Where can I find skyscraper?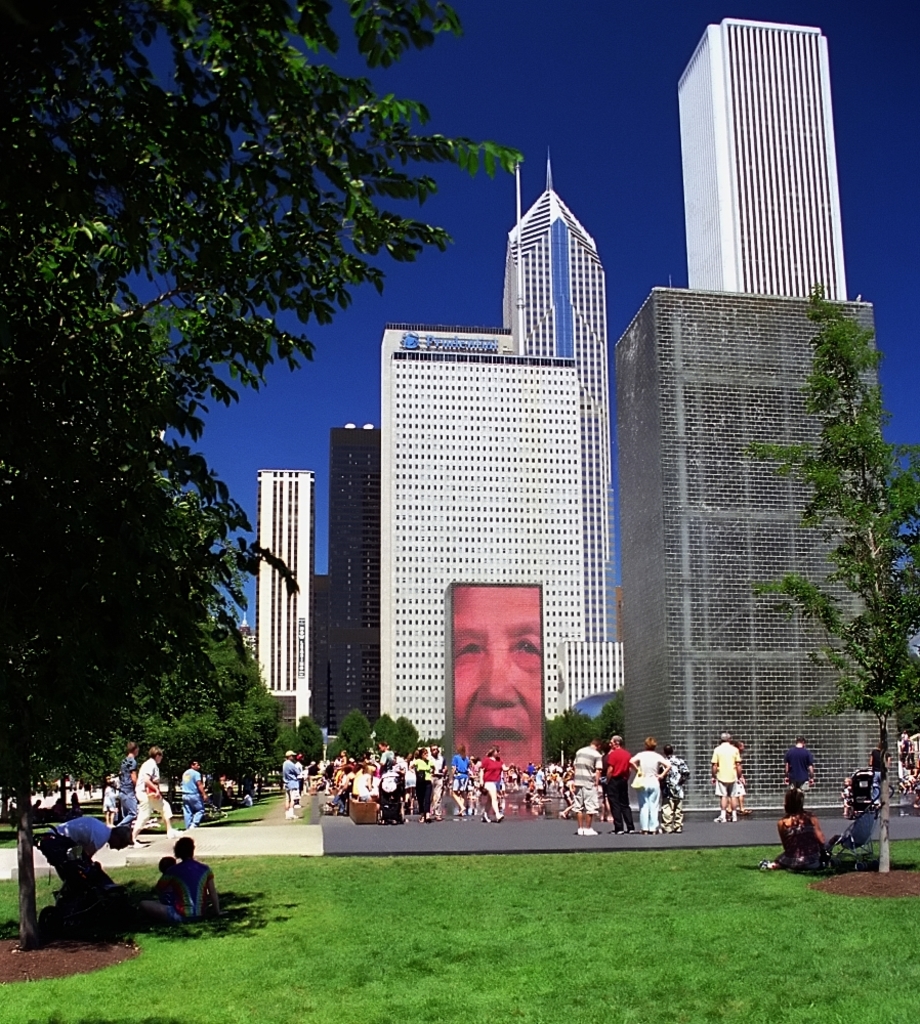
You can find it at Rect(600, 282, 903, 795).
